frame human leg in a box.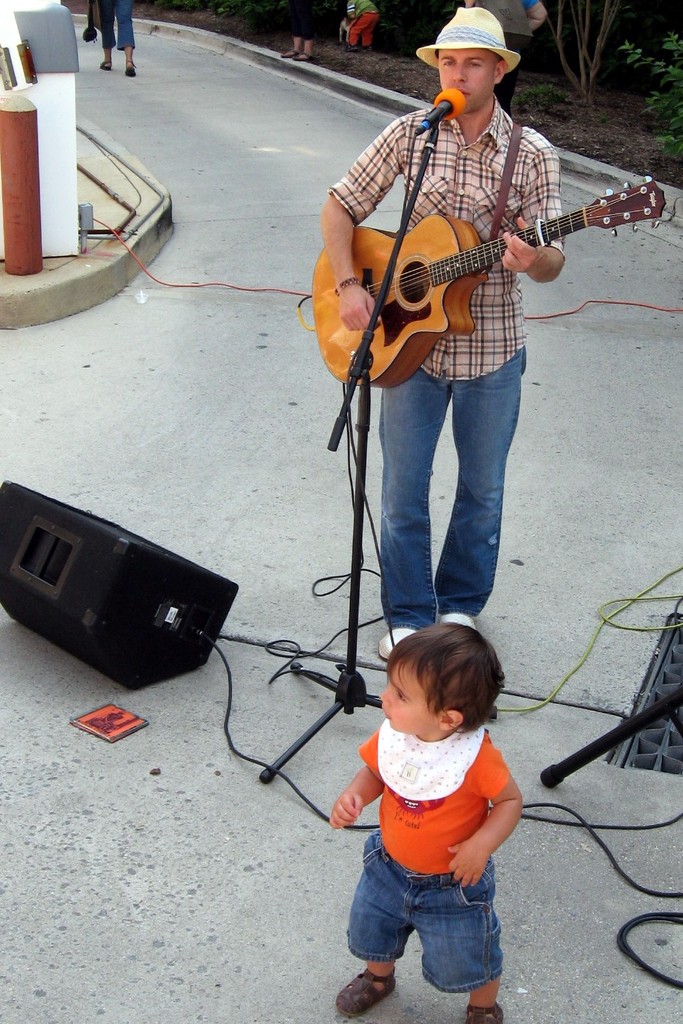
(x1=115, y1=0, x2=134, y2=79).
